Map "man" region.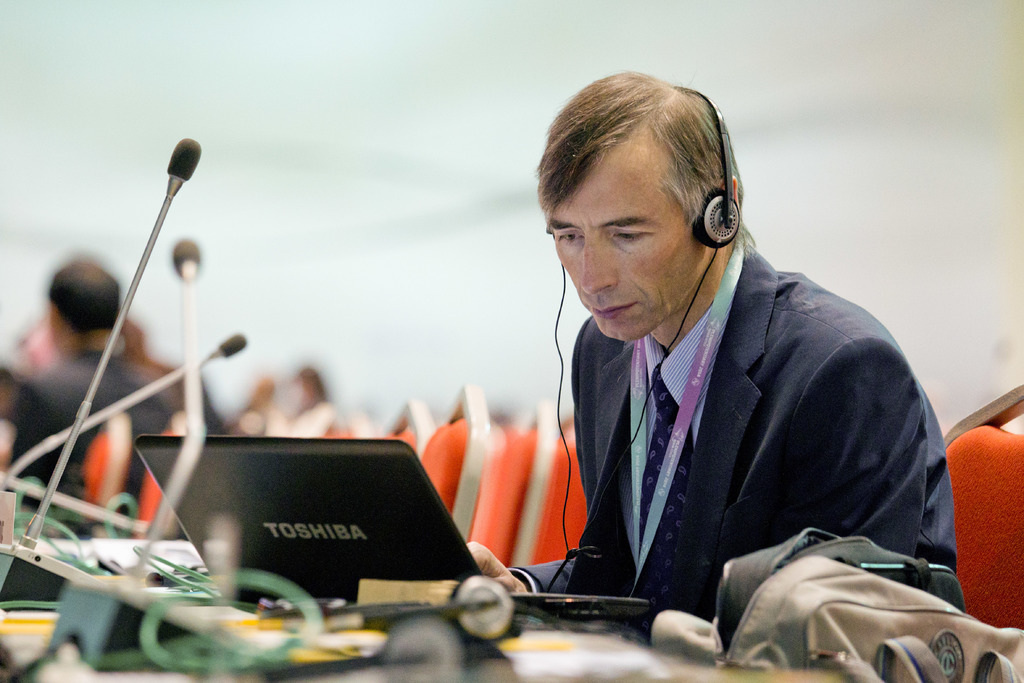
Mapped to x1=1, y1=265, x2=181, y2=541.
